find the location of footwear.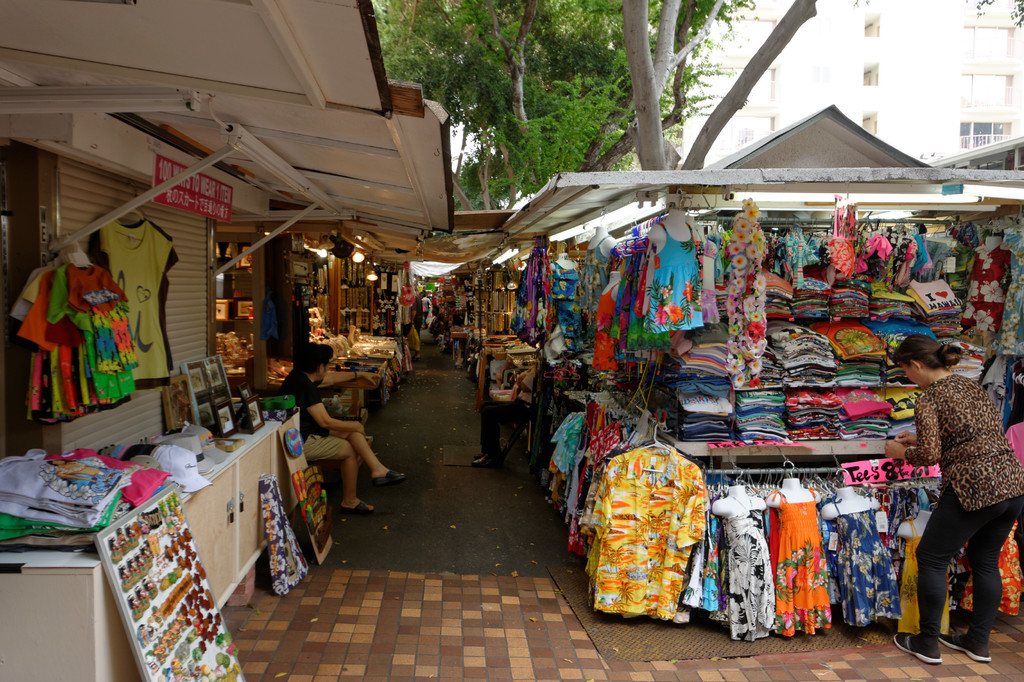
Location: x1=893 y1=632 x2=941 y2=663.
